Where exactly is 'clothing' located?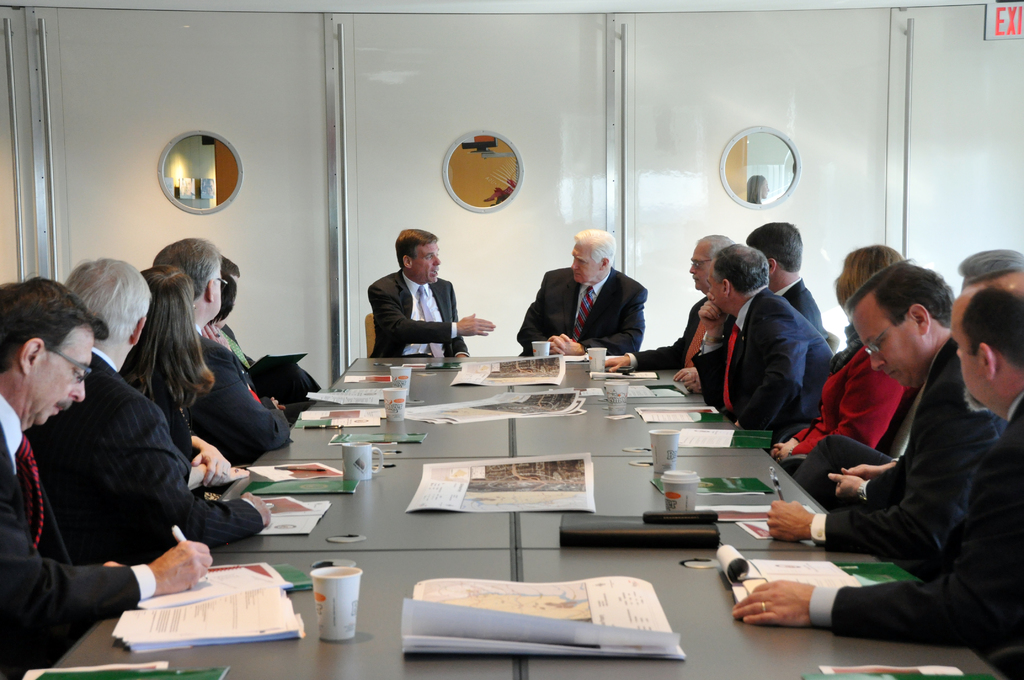
Its bounding box is bbox=(812, 337, 1009, 580).
